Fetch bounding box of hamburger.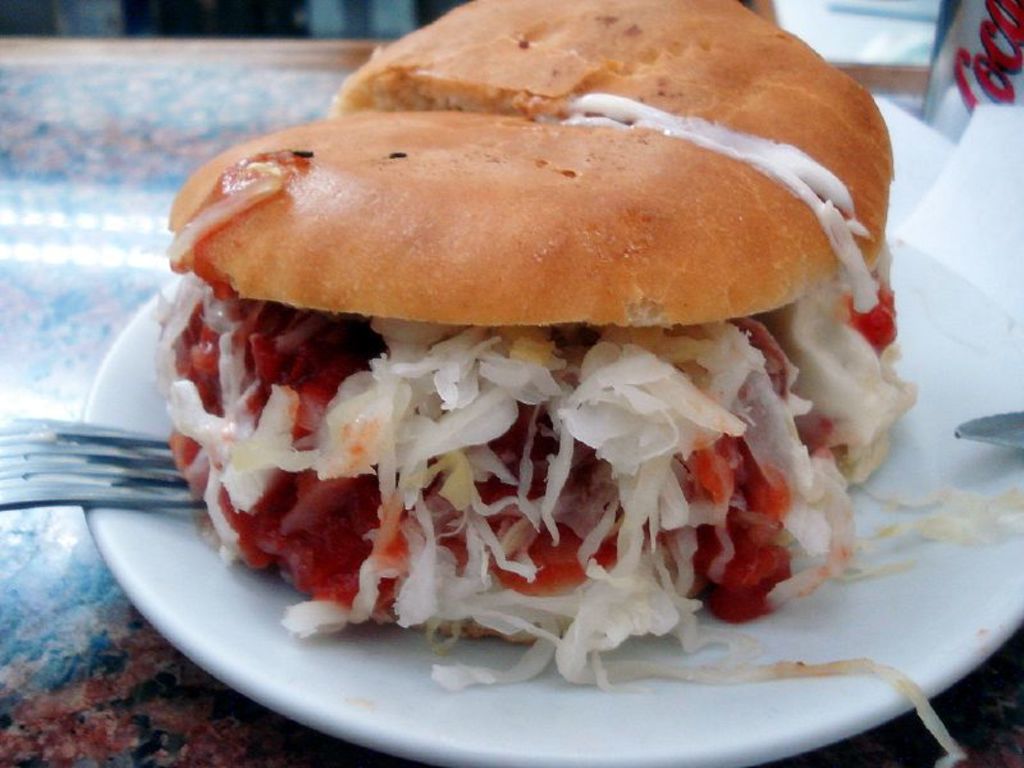
Bbox: left=150, top=0, right=1023, bottom=767.
